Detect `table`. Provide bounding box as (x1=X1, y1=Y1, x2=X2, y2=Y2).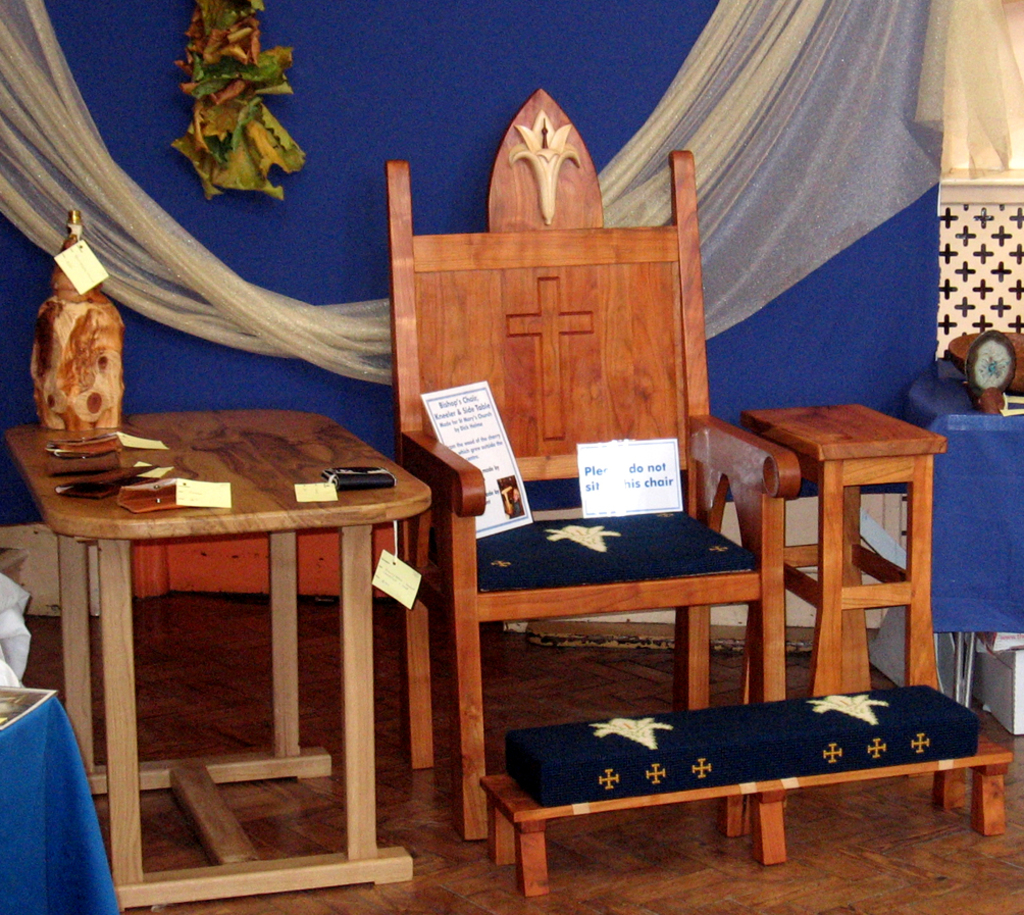
(x1=18, y1=409, x2=443, y2=884).
